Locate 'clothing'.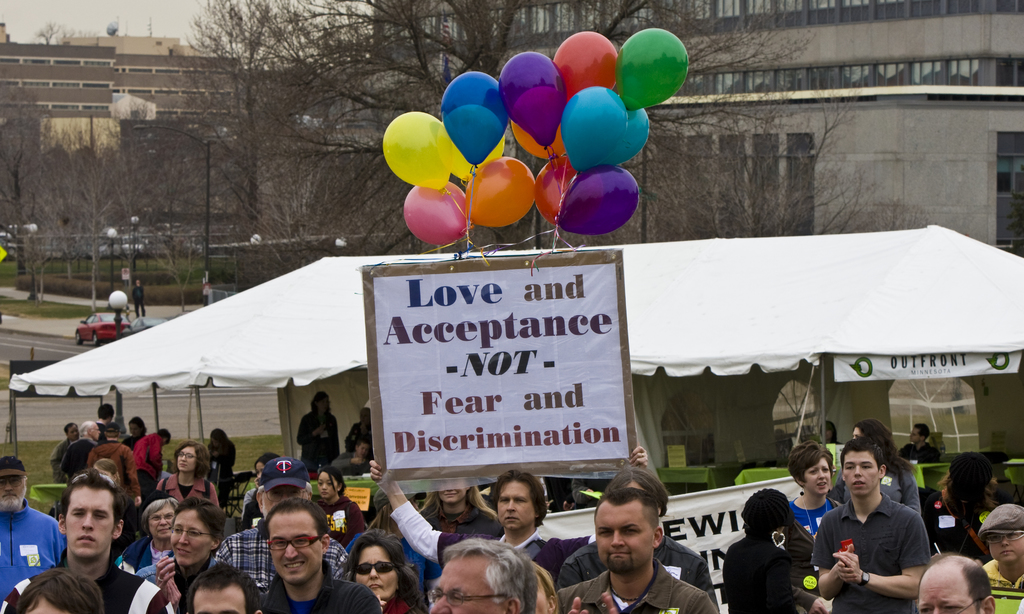
Bounding box: left=66, top=440, right=99, bottom=478.
